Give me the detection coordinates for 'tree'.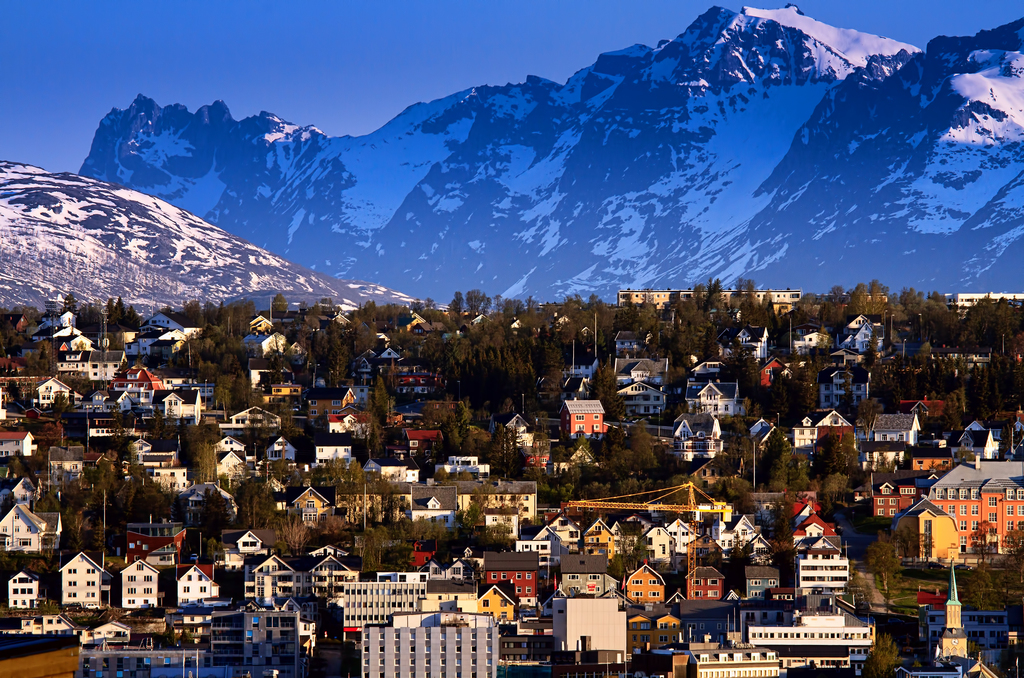
[left=71, top=300, right=104, bottom=344].
